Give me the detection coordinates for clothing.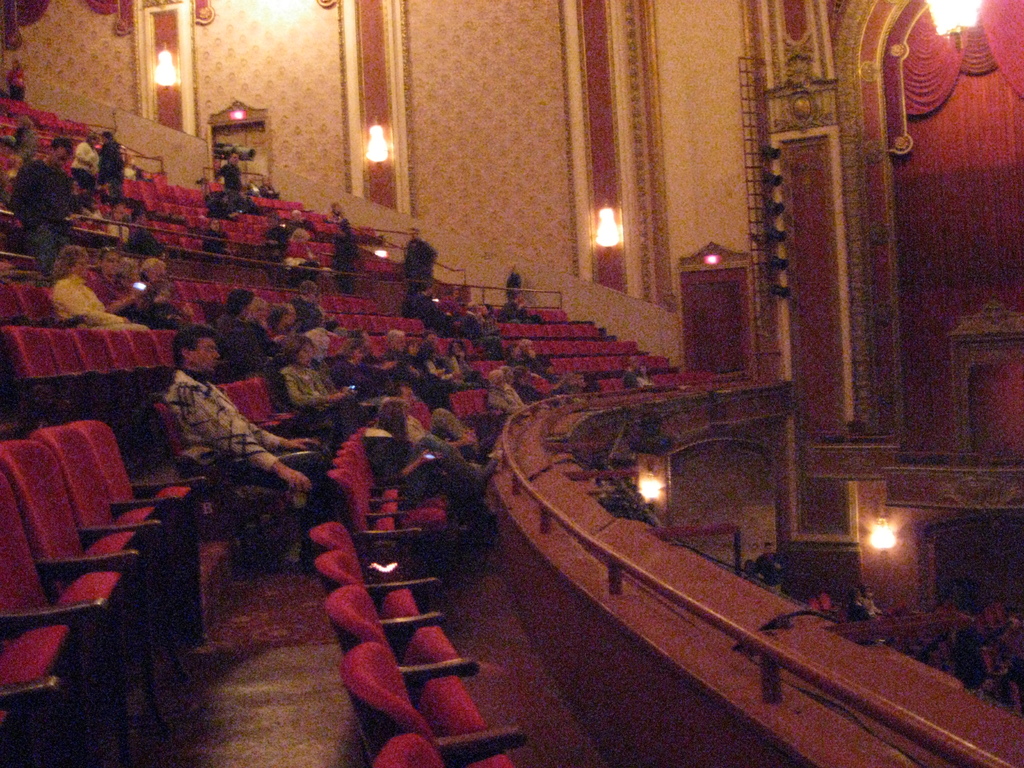
<box>230,189,259,217</box>.
